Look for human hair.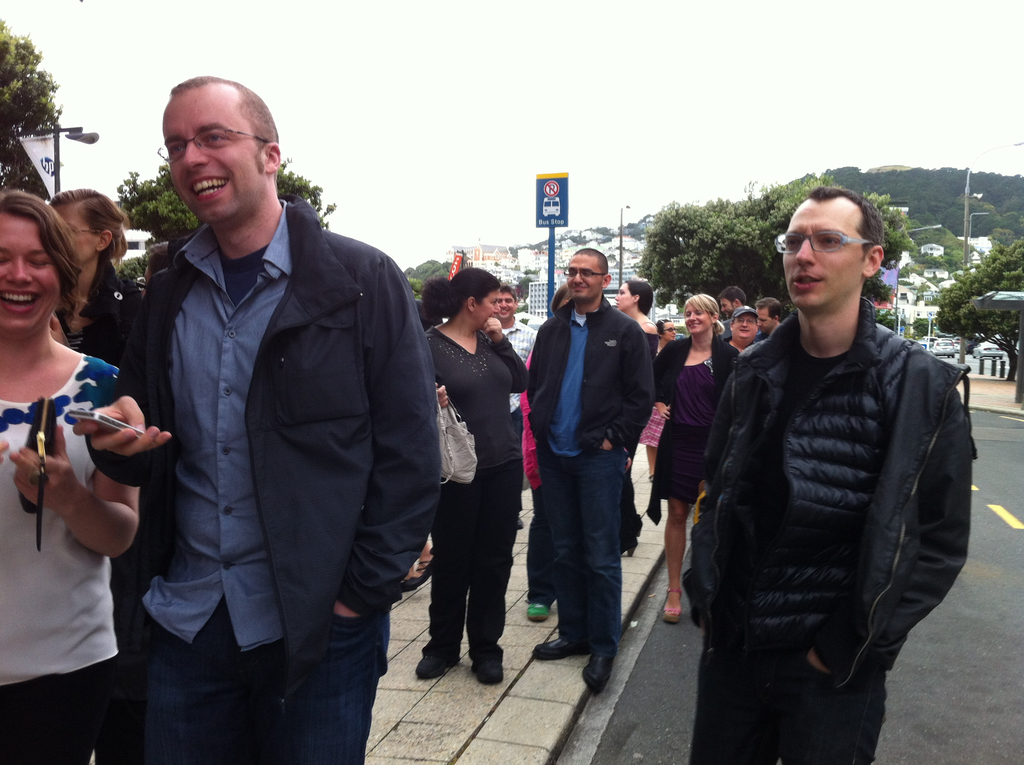
Found: pyautogui.locateOnScreen(51, 188, 128, 269).
